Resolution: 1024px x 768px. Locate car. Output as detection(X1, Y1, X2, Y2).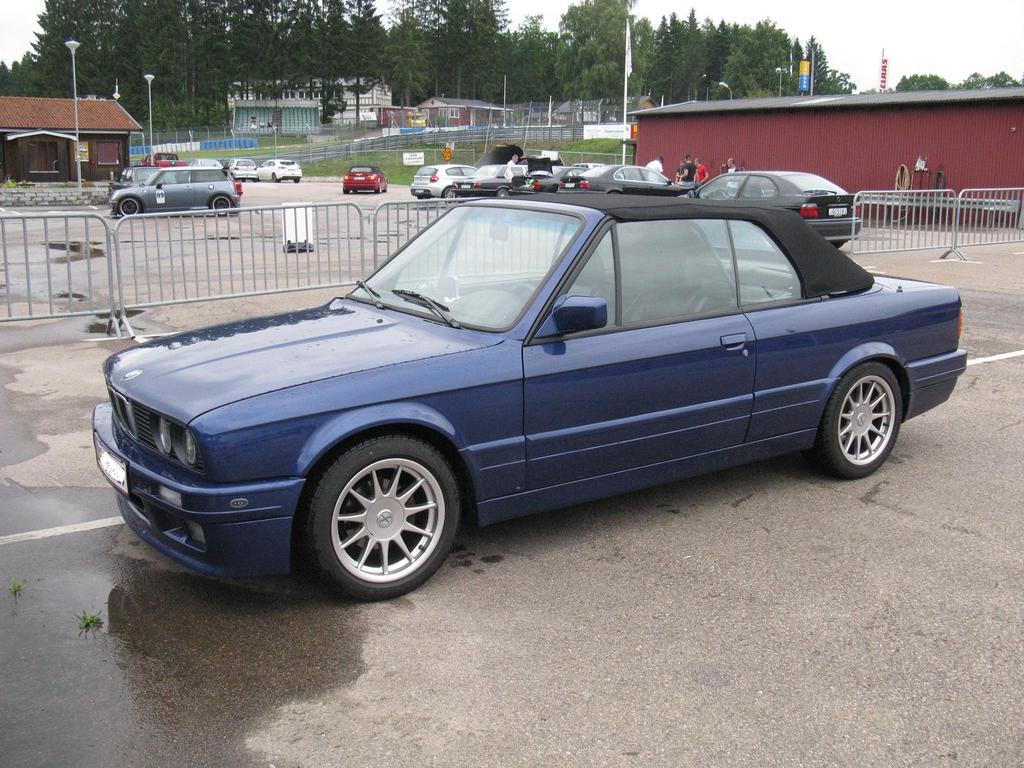
detection(343, 164, 386, 193).
